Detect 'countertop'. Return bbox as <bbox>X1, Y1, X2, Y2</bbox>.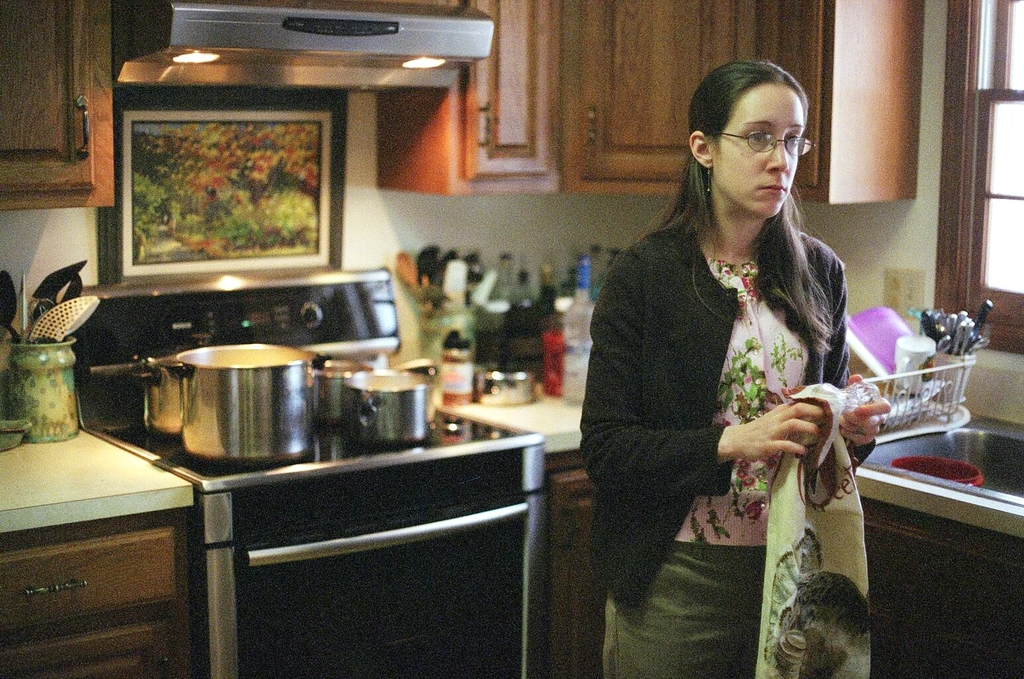
<bbox>0, 372, 584, 525</bbox>.
